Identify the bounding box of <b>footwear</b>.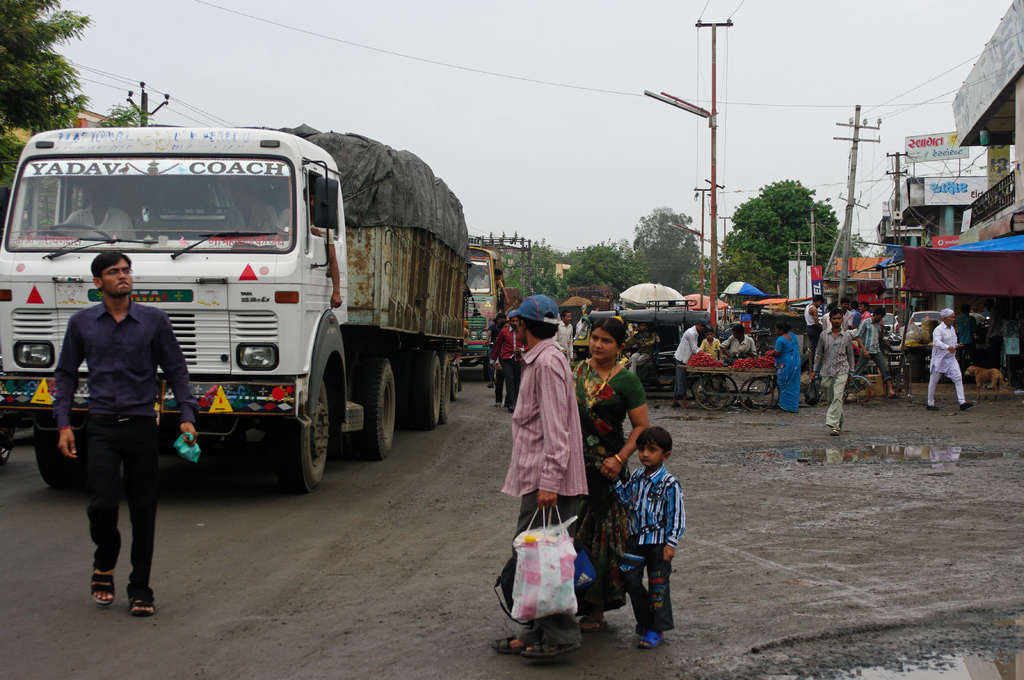
pyautogui.locateOnScreen(830, 427, 841, 434).
